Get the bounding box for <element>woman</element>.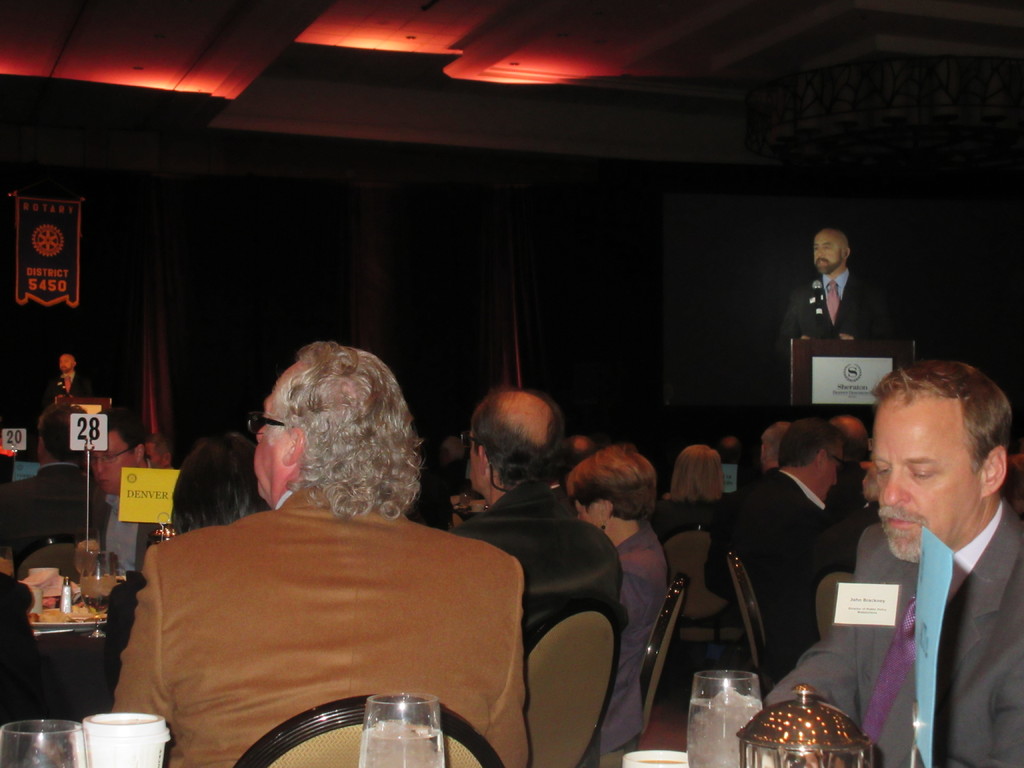
655/438/732/634.
